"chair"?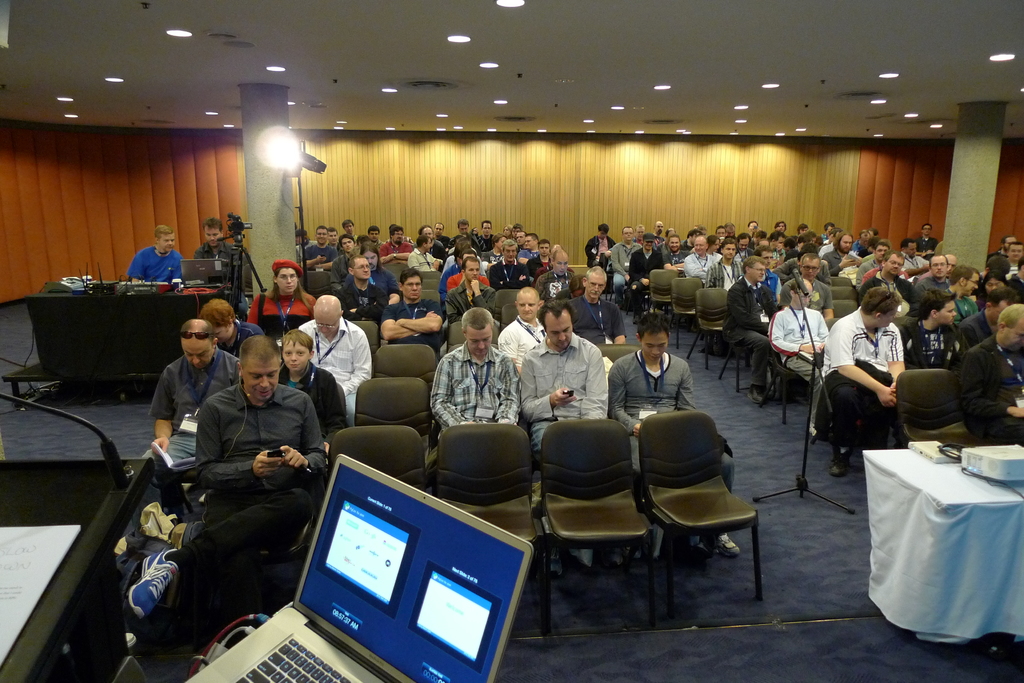
box=[834, 287, 858, 303]
